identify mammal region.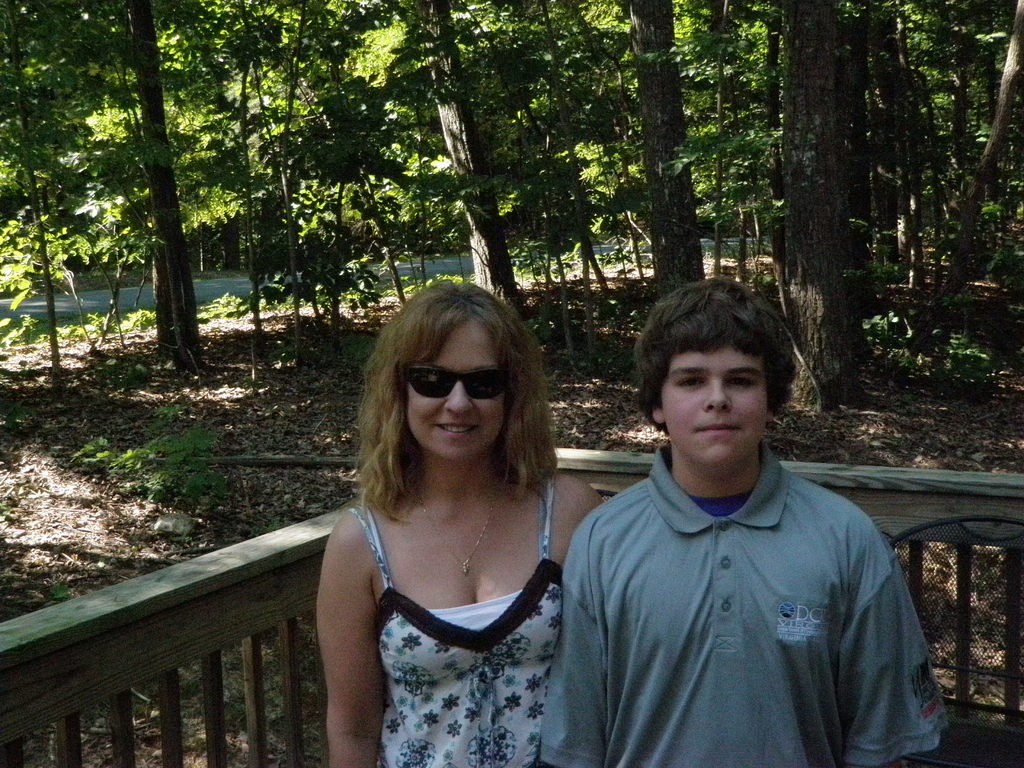
Region: x1=532, y1=298, x2=943, y2=767.
